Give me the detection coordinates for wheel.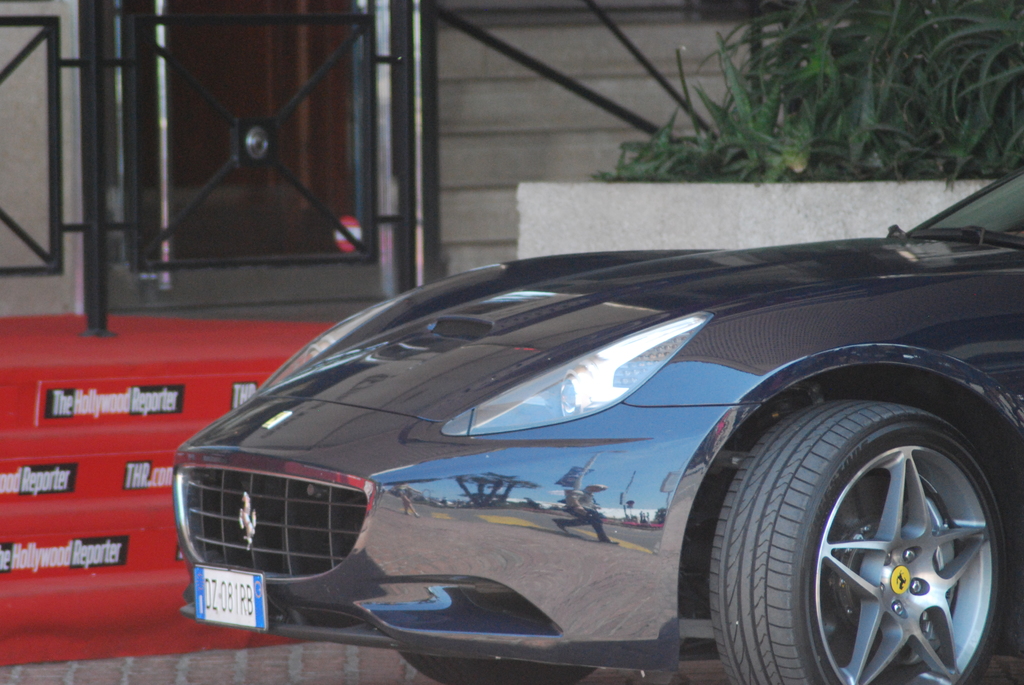
{"left": 708, "top": 397, "right": 1004, "bottom": 684}.
